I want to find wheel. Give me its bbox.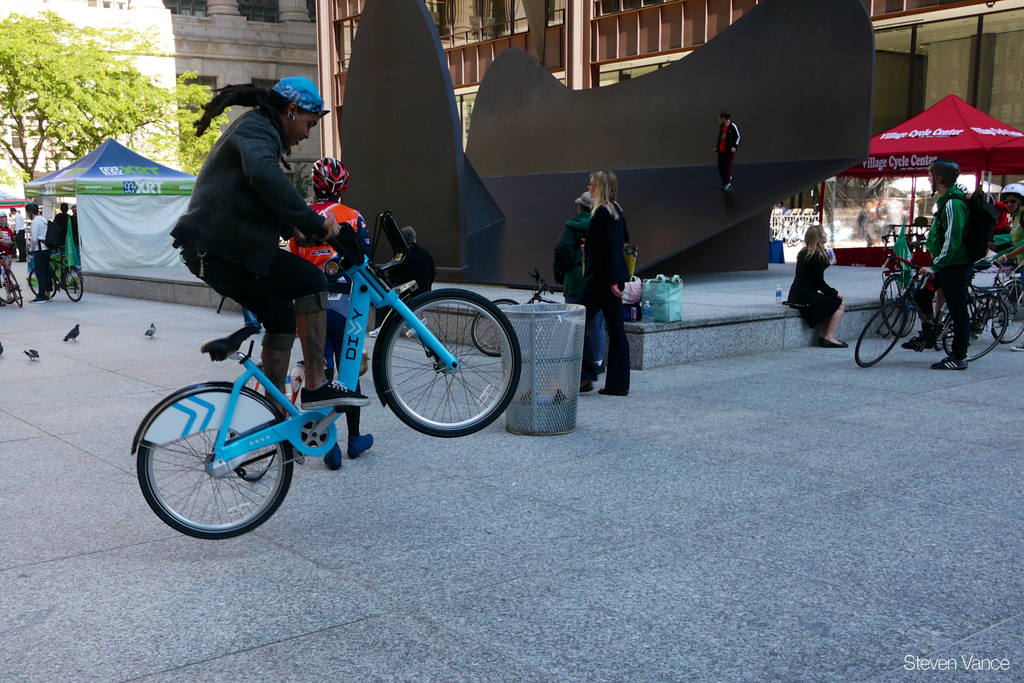
[137,370,299,538].
